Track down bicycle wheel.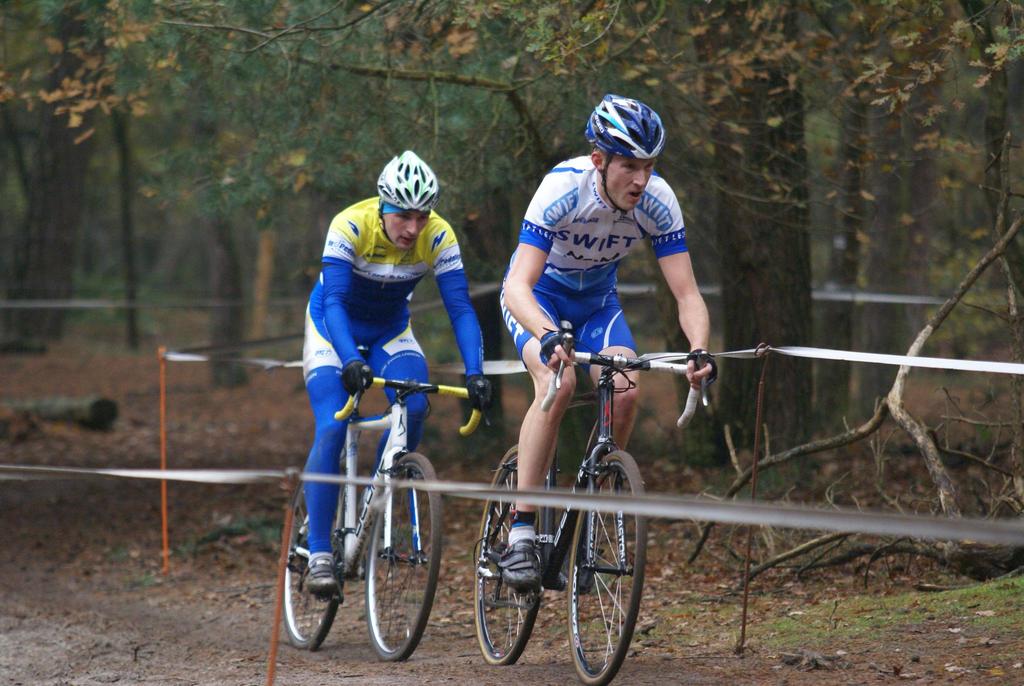
Tracked to l=281, t=450, r=349, b=654.
